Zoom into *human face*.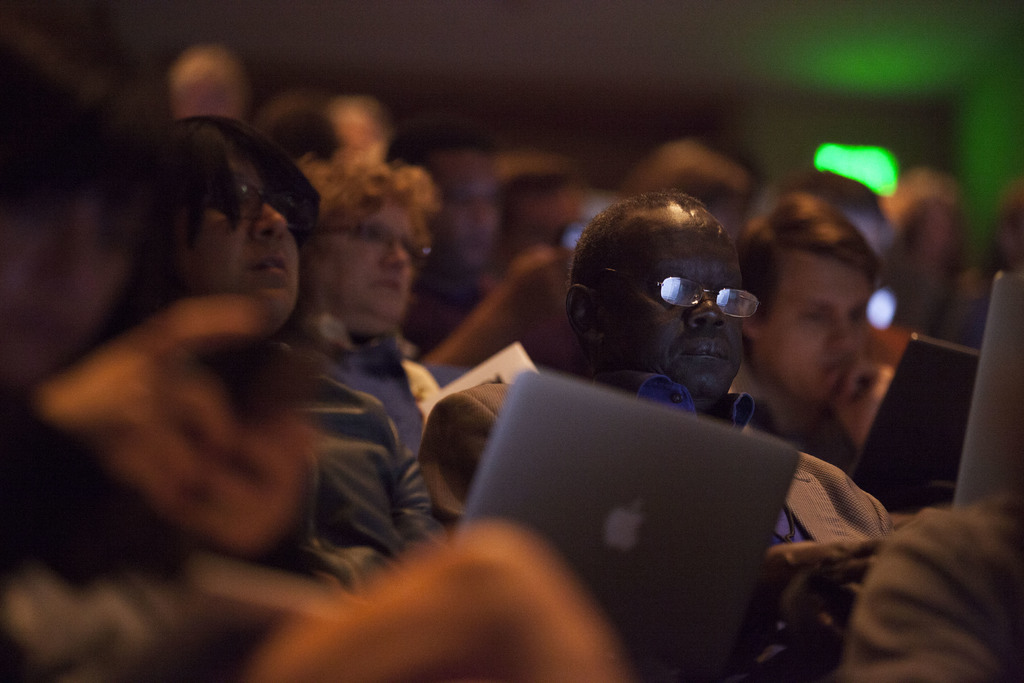
Zoom target: left=170, top=146, right=299, bottom=326.
